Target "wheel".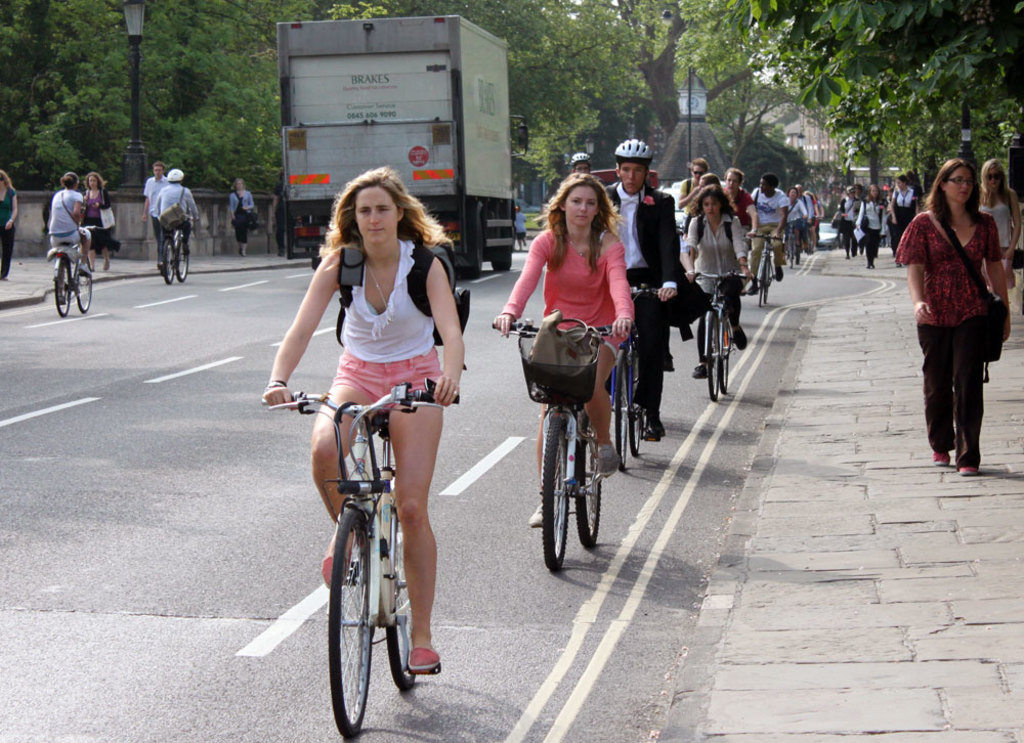
Target region: select_region(615, 352, 627, 470).
